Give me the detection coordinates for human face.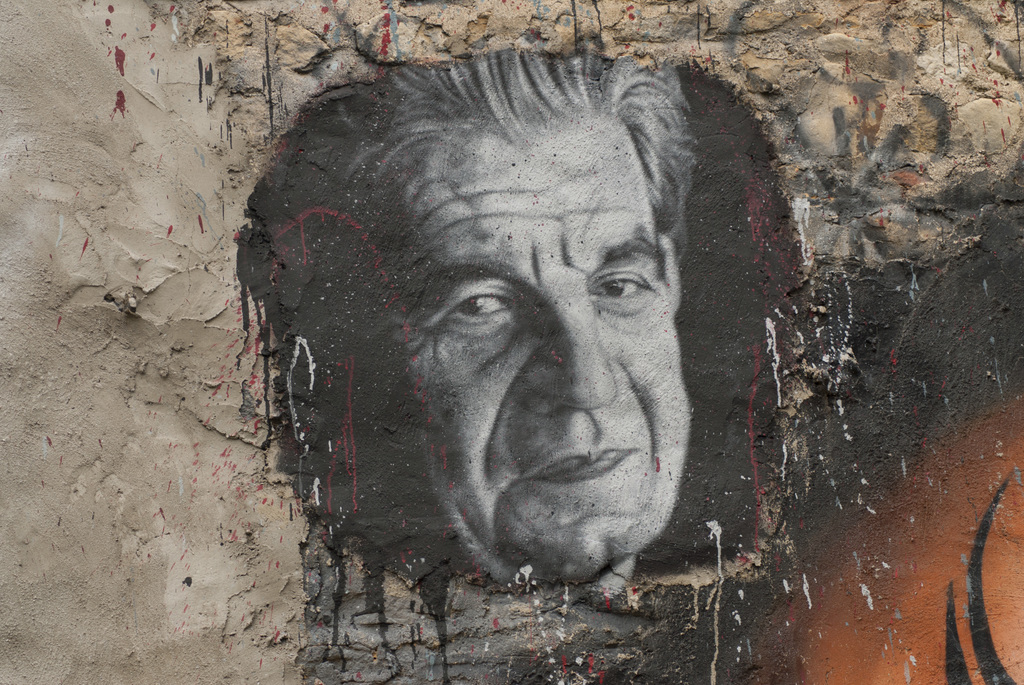
[x1=340, y1=108, x2=692, y2=579].
